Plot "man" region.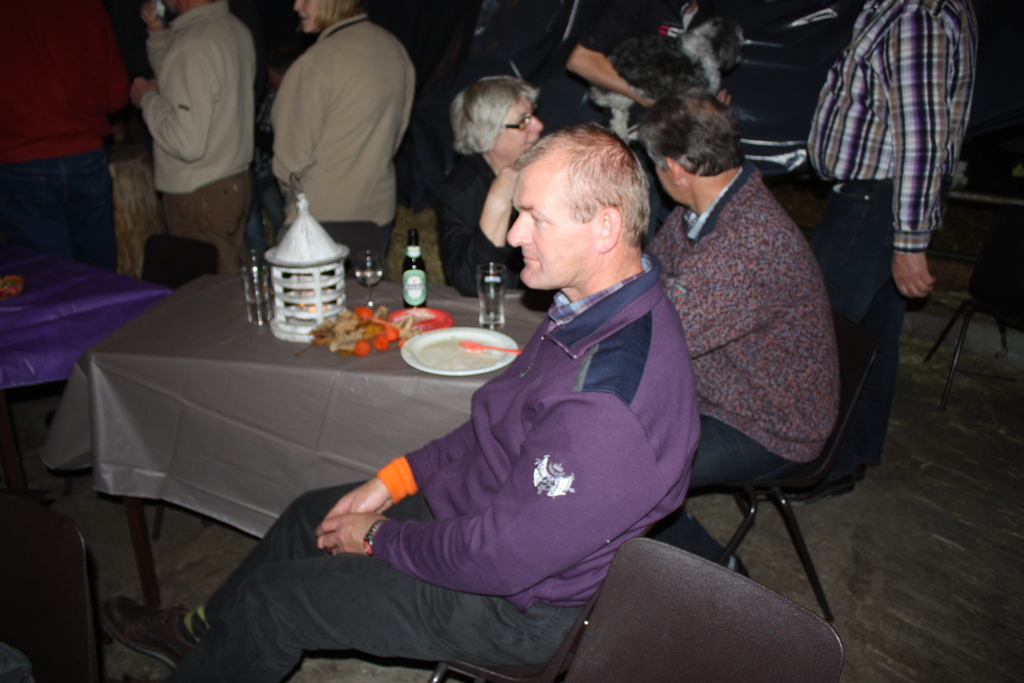
Plotted at rect(810, 0, 992, 502).
